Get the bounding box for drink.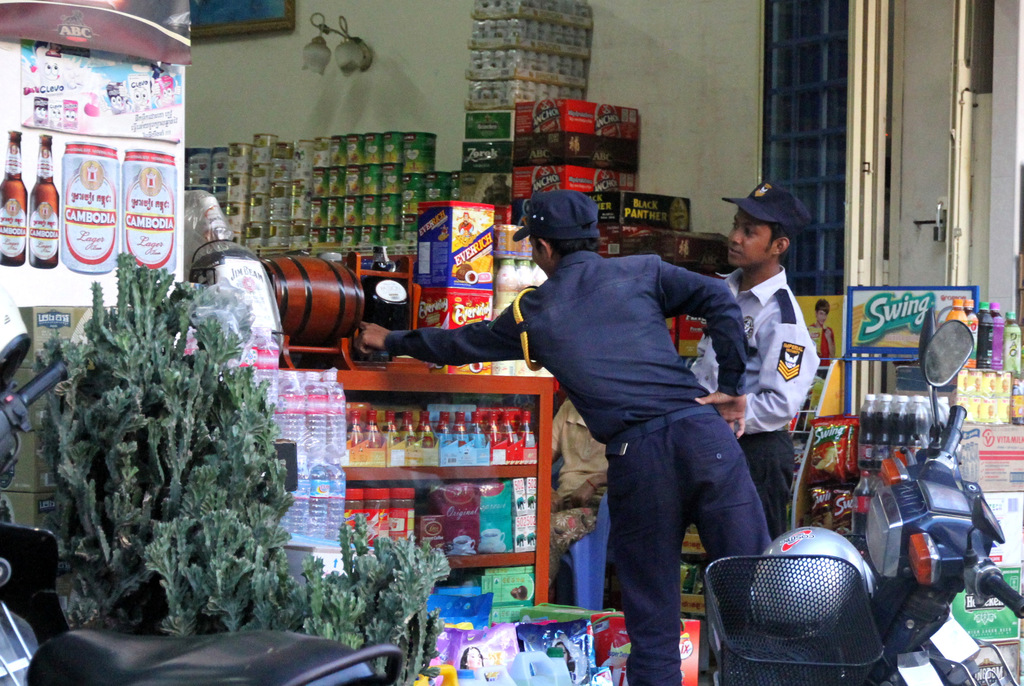
box(929, 395, 948, 438).
